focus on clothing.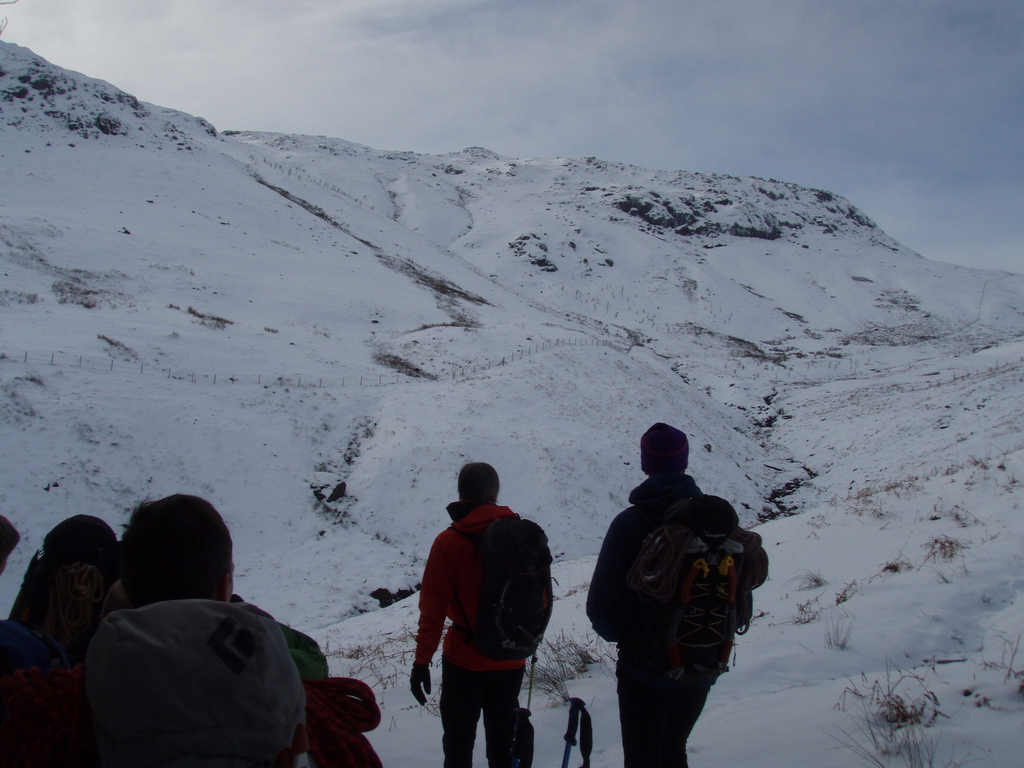
Focused at <bbox>577, 472, 739, 767</bbox>.
